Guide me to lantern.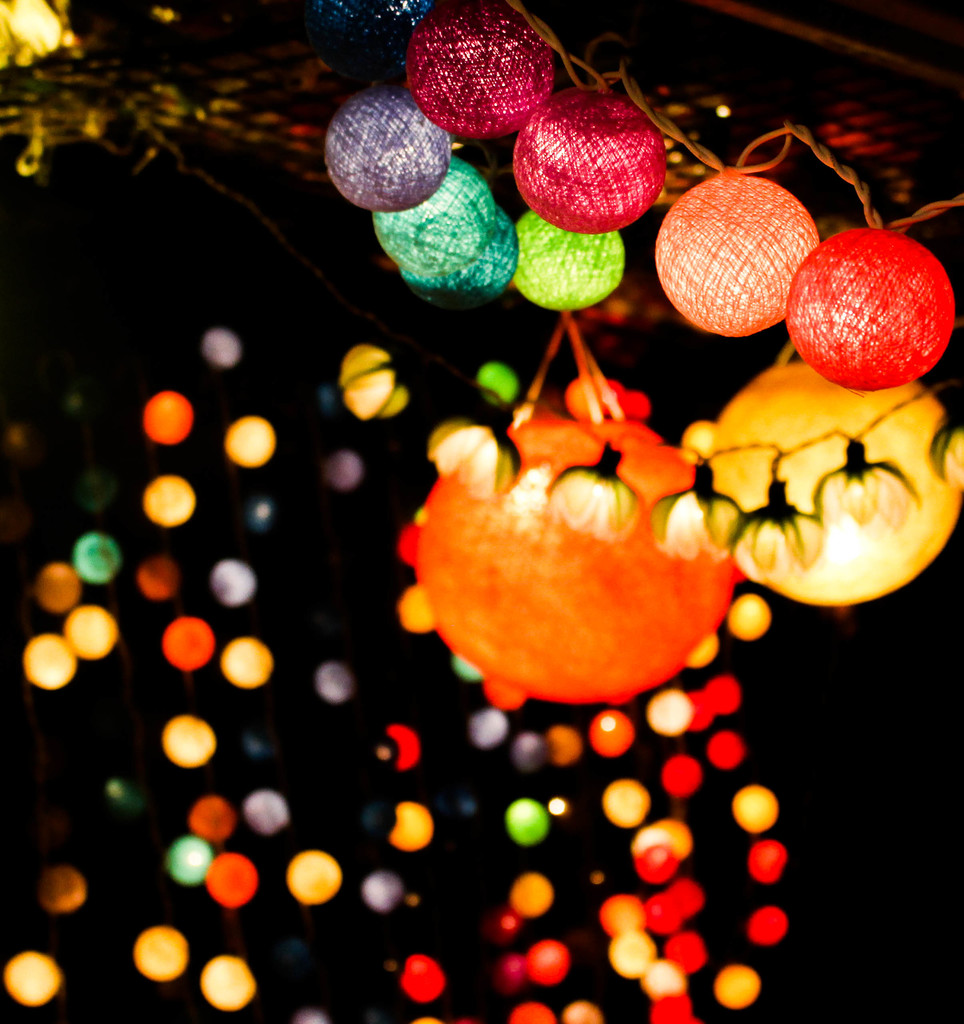
Guidance: <box>134,929,188,980</box>.
